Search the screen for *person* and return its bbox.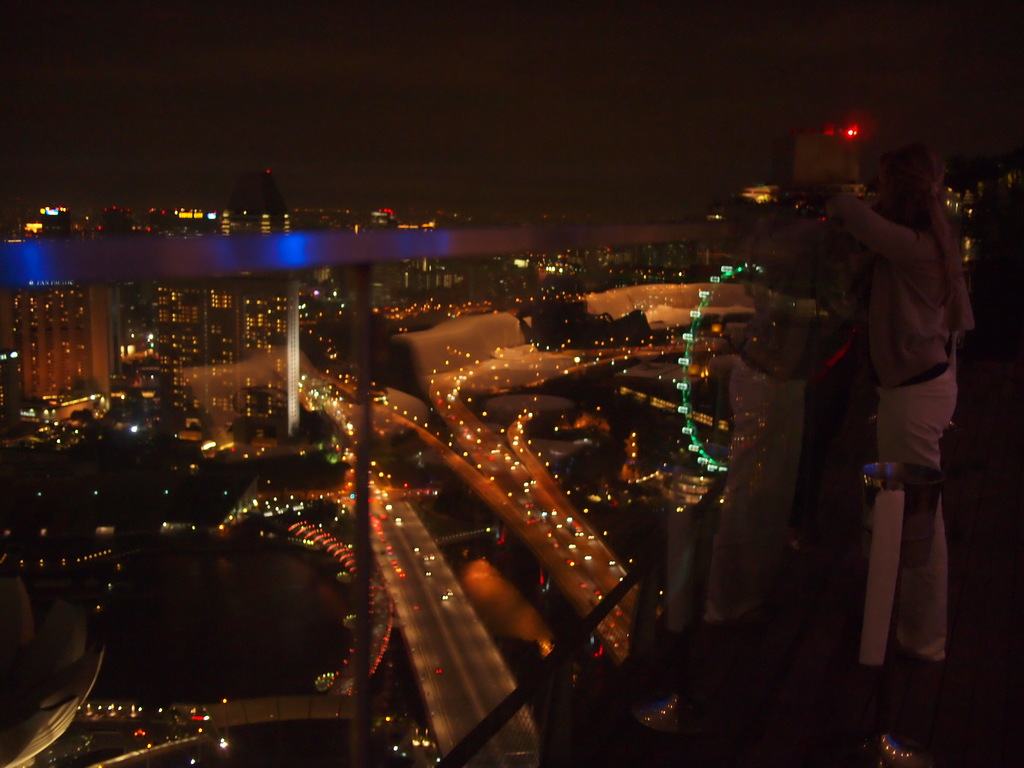
Found: {"left": 806, "top": 100, "right": 977, "bottom": 705}.
